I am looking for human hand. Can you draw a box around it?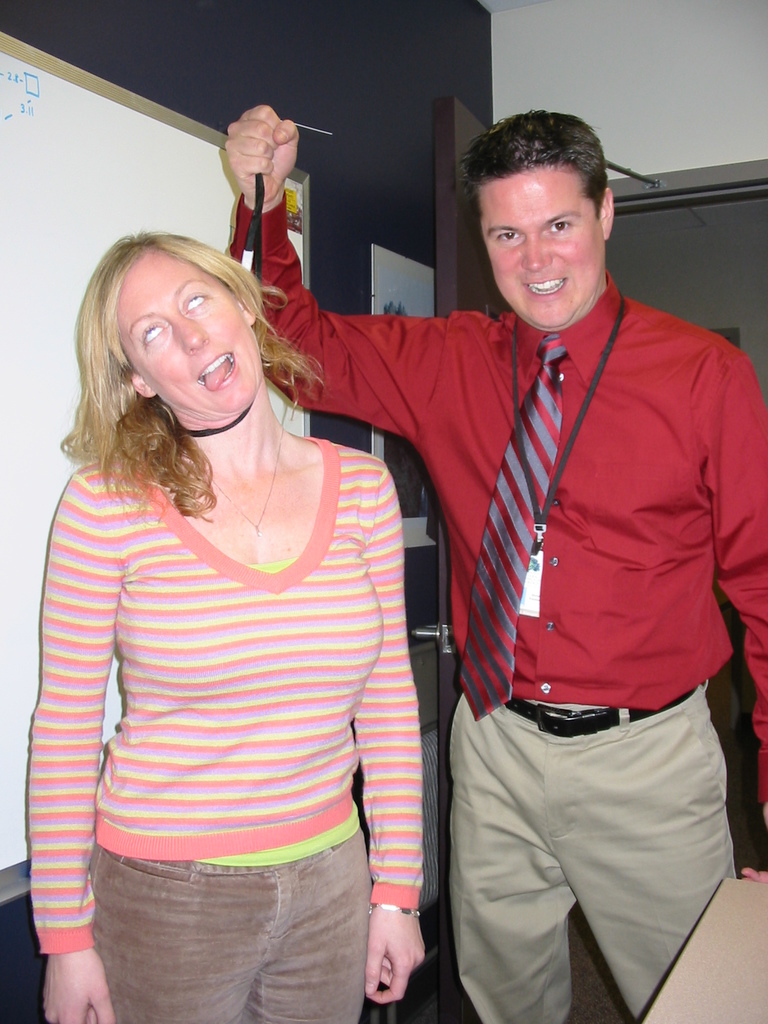
Sure, the bounding box is box(209, 101, 304, 201).
